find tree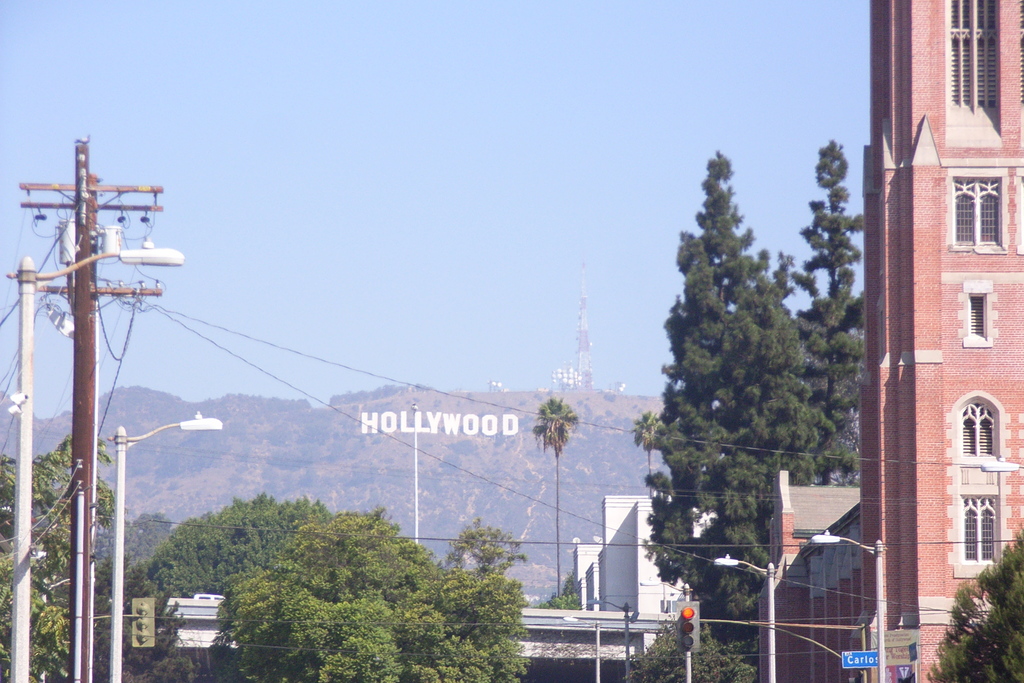
<box>141,485,344,682</box>
